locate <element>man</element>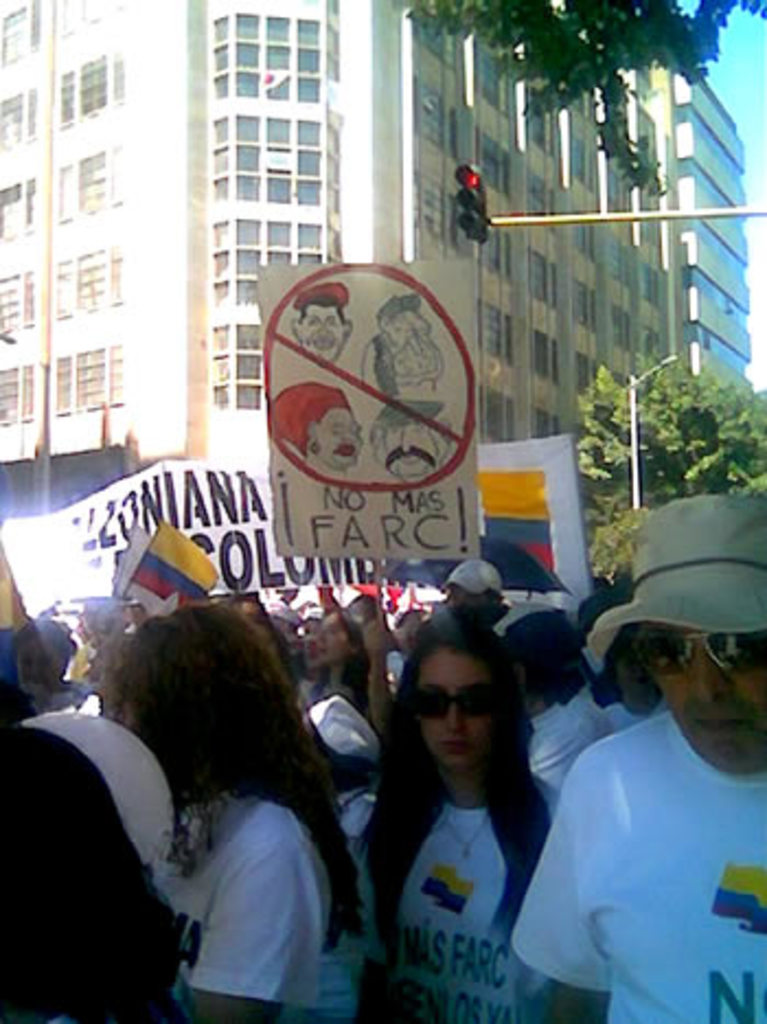
<bbox>355, 296, 443, 406</bbox>
